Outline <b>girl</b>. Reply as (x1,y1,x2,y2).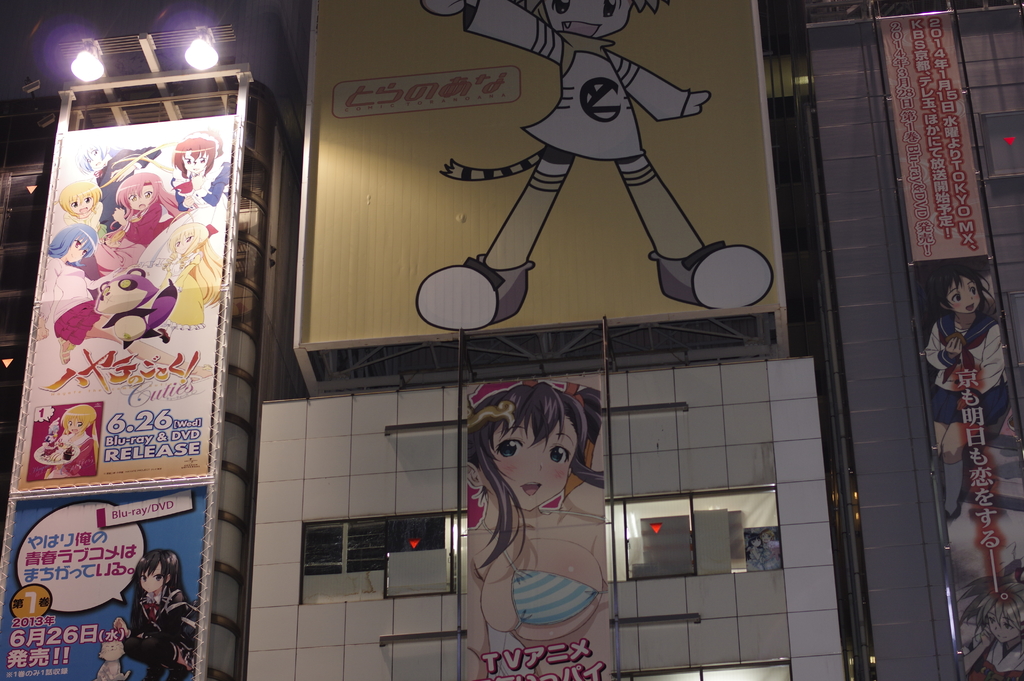
(67,176,185,275).
